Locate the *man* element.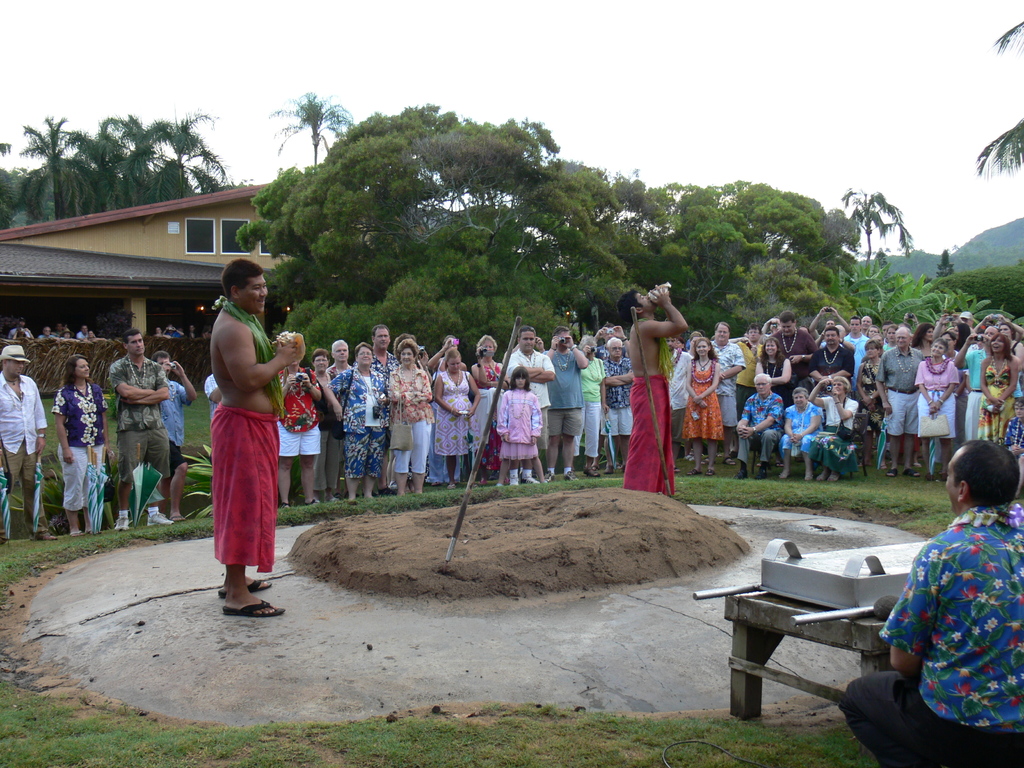
Element bbox: rect(214, 262, 340, 621).
